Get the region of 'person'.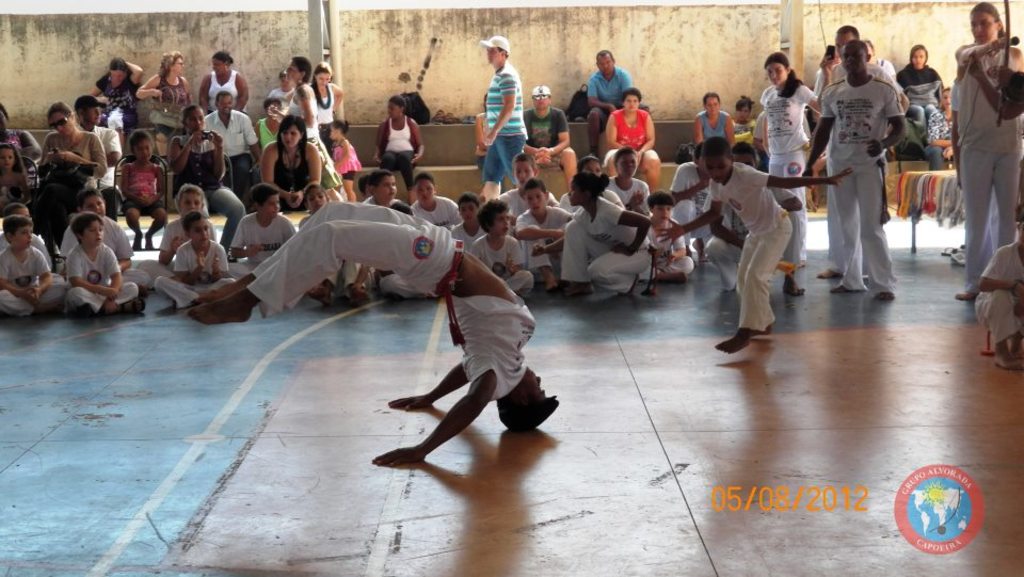
<box>954,0,1023,301</box>.
